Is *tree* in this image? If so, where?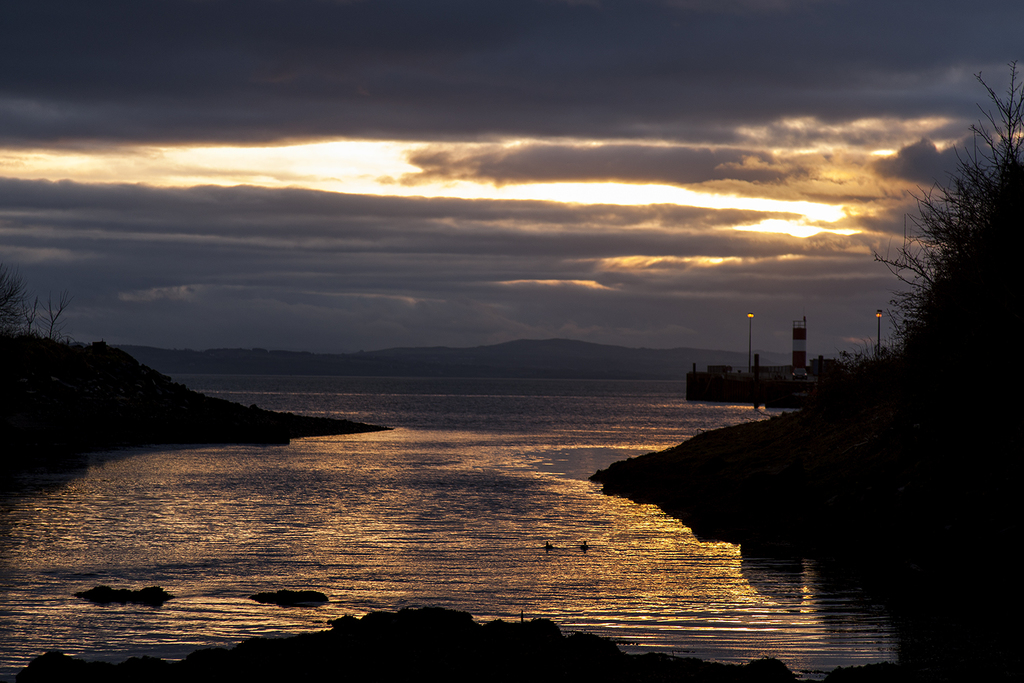
Yes, at 825,51,1023,446.
